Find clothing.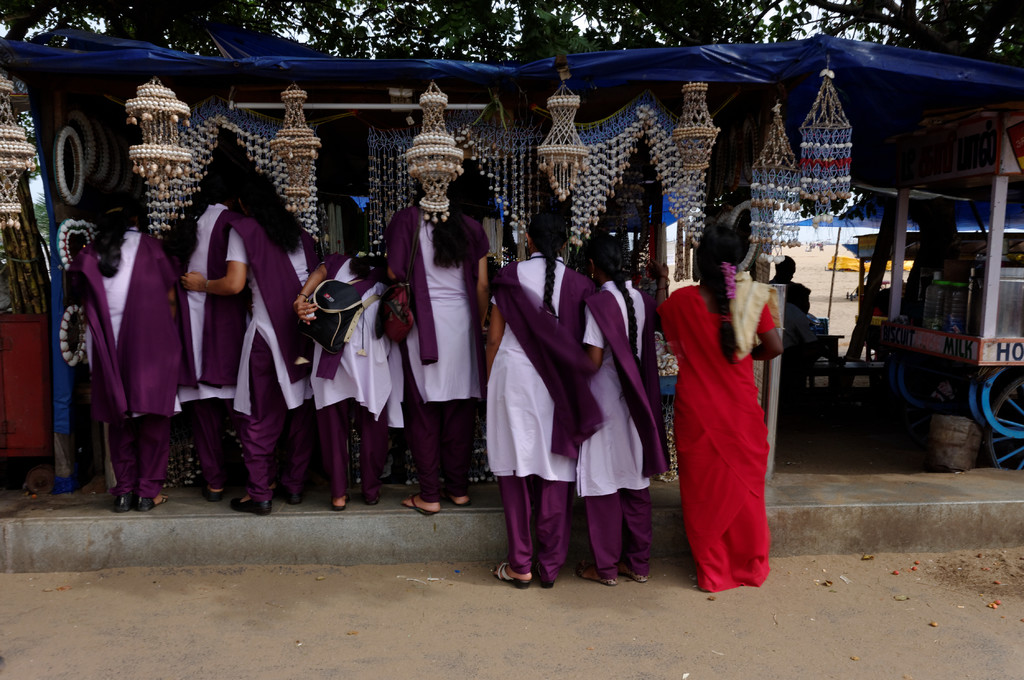
x1=180 y1=200 x2=248 y2=482.
